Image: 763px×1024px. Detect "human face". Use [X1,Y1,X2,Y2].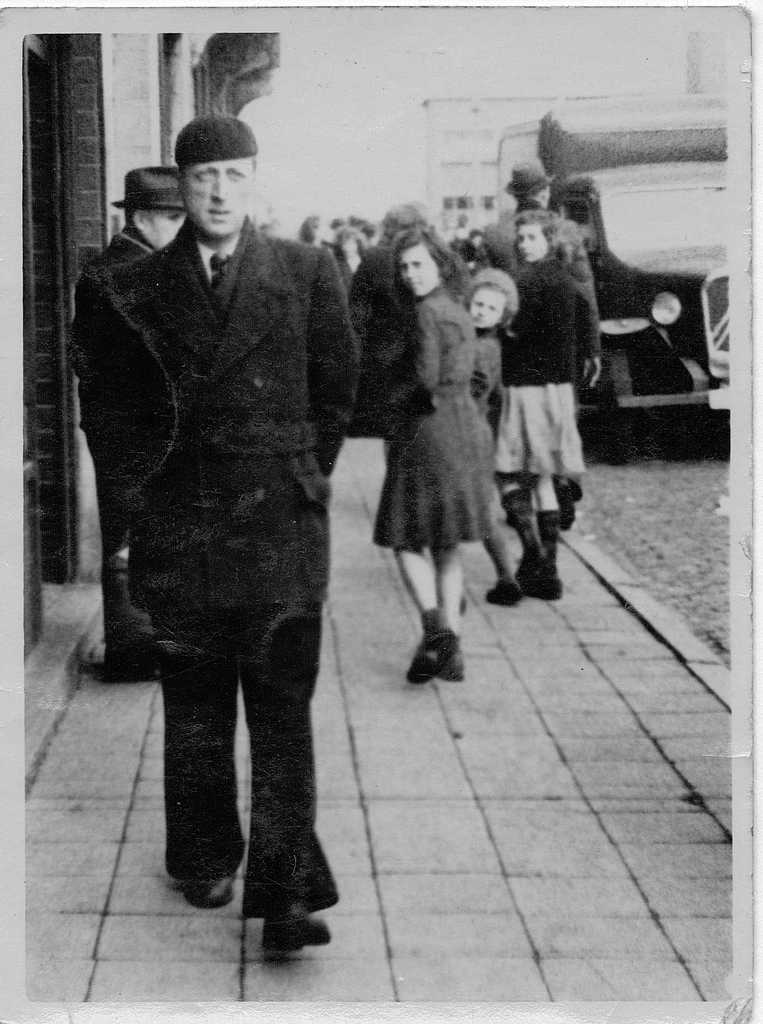
[513,223,554,266].
